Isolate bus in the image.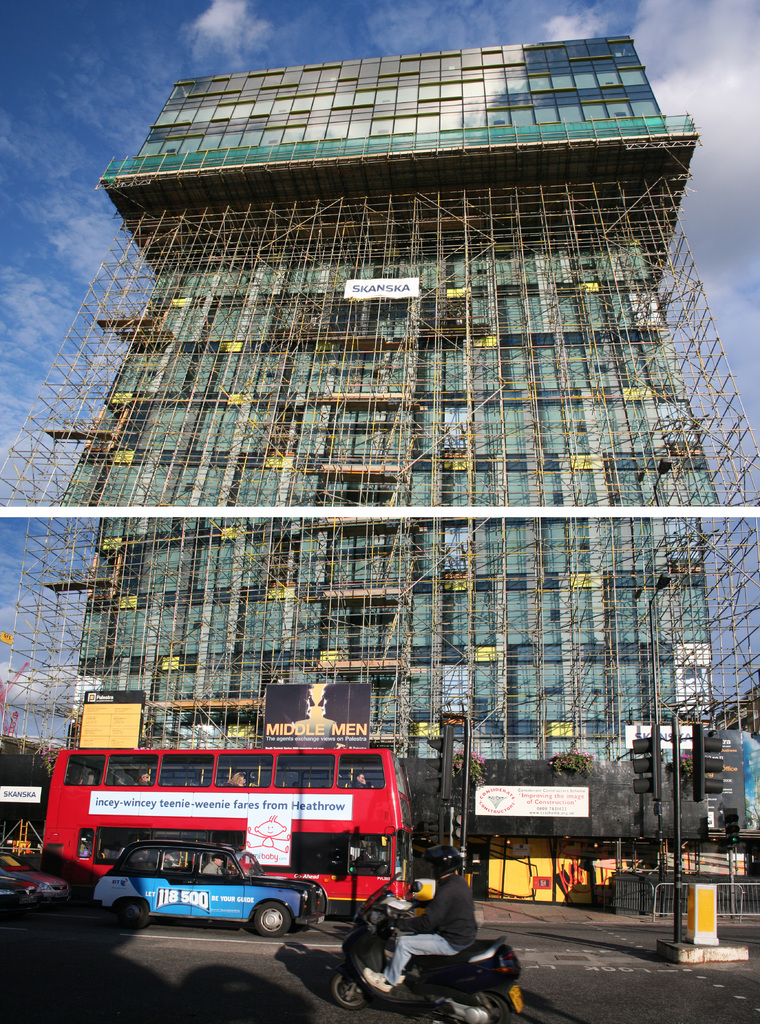
Isolated region: pyautogui.locateOnScreen(28, 744, 411, 905).
